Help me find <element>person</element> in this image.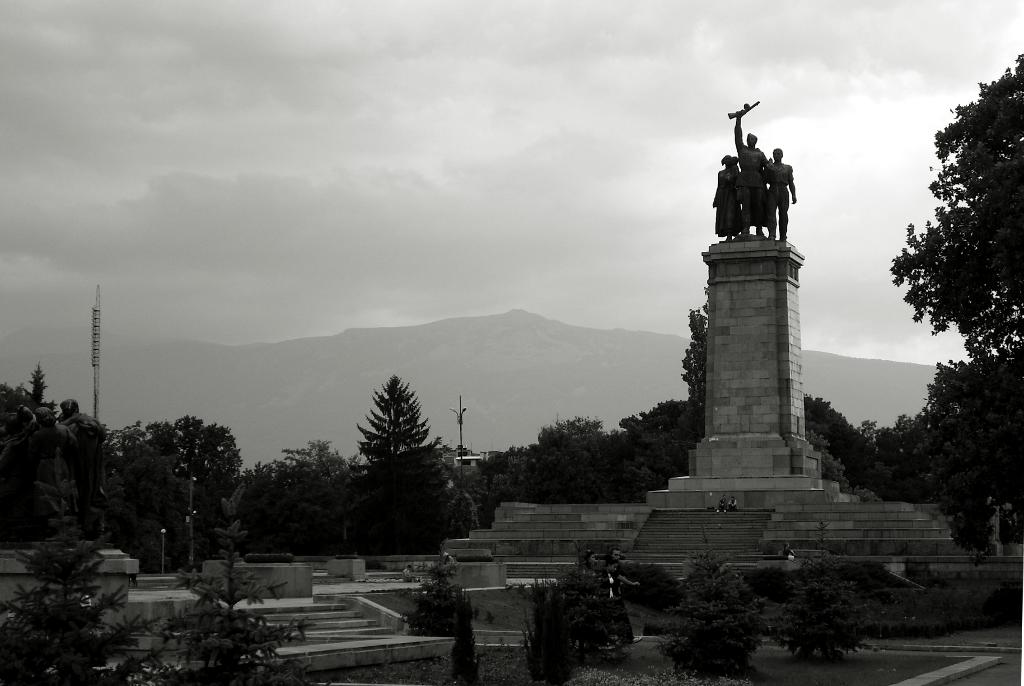
Found it: crop(441, 550, 457, 577).
